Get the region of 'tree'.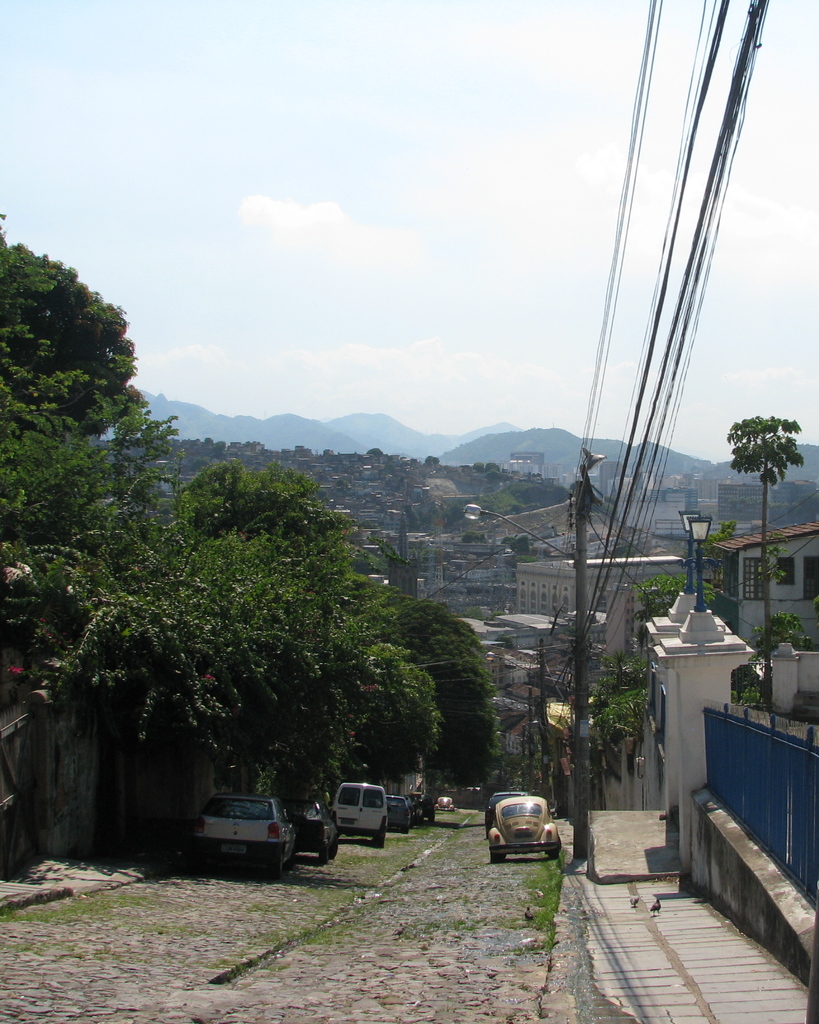
detection(480, 459, 505, 469).
